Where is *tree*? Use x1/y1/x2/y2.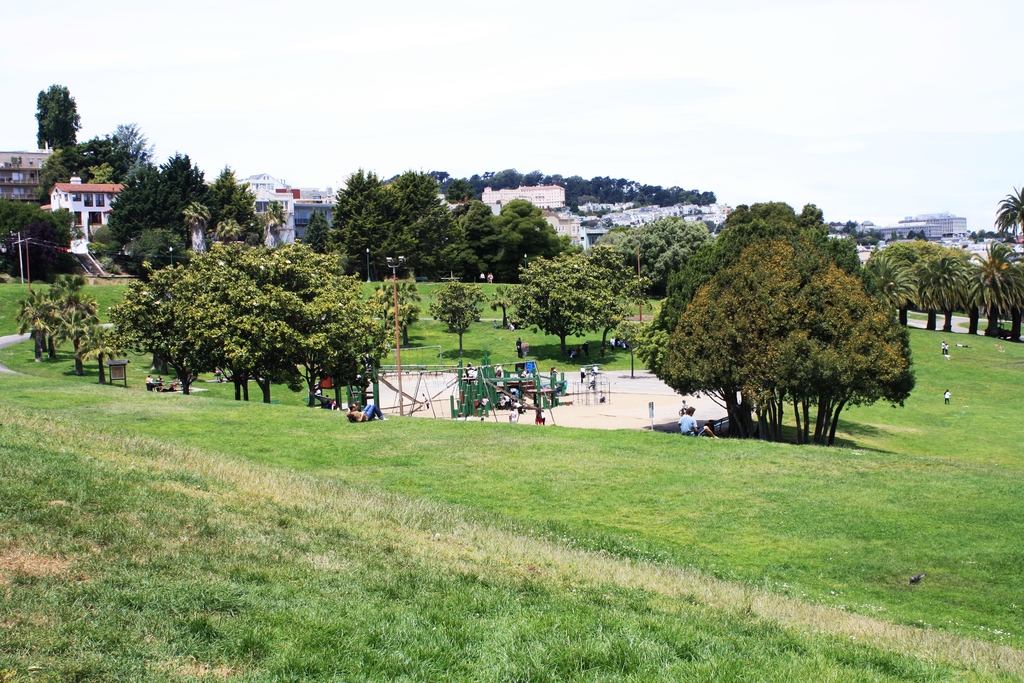
34/153/72/199.
